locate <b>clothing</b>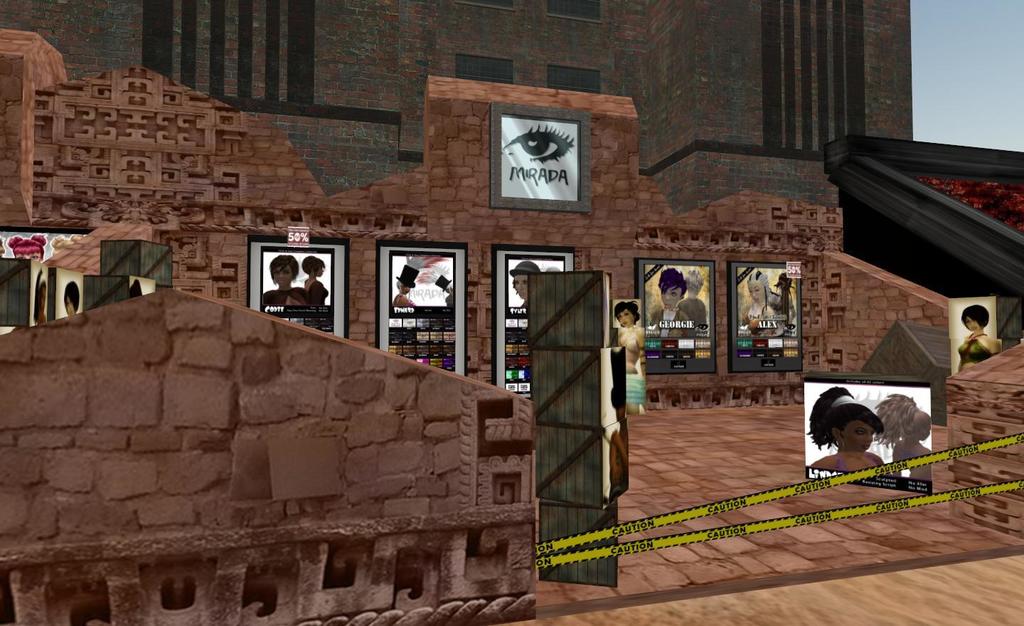
crop(743, 304, 771, 339)
